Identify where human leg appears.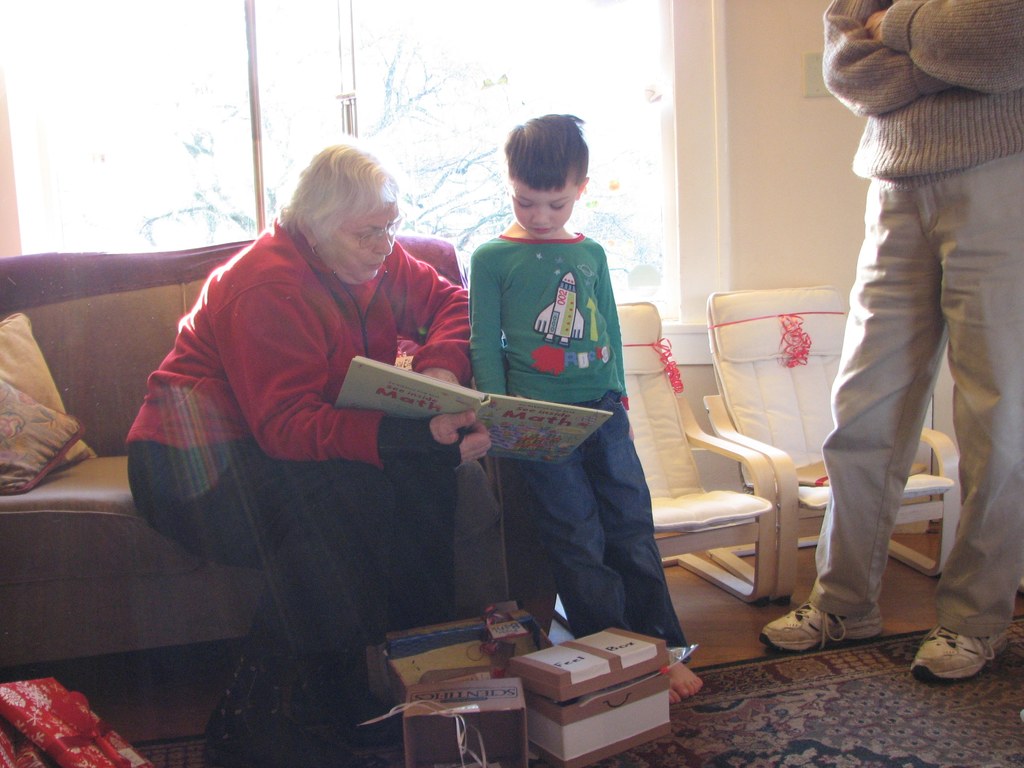
Appears at 909 157 1023 680.
